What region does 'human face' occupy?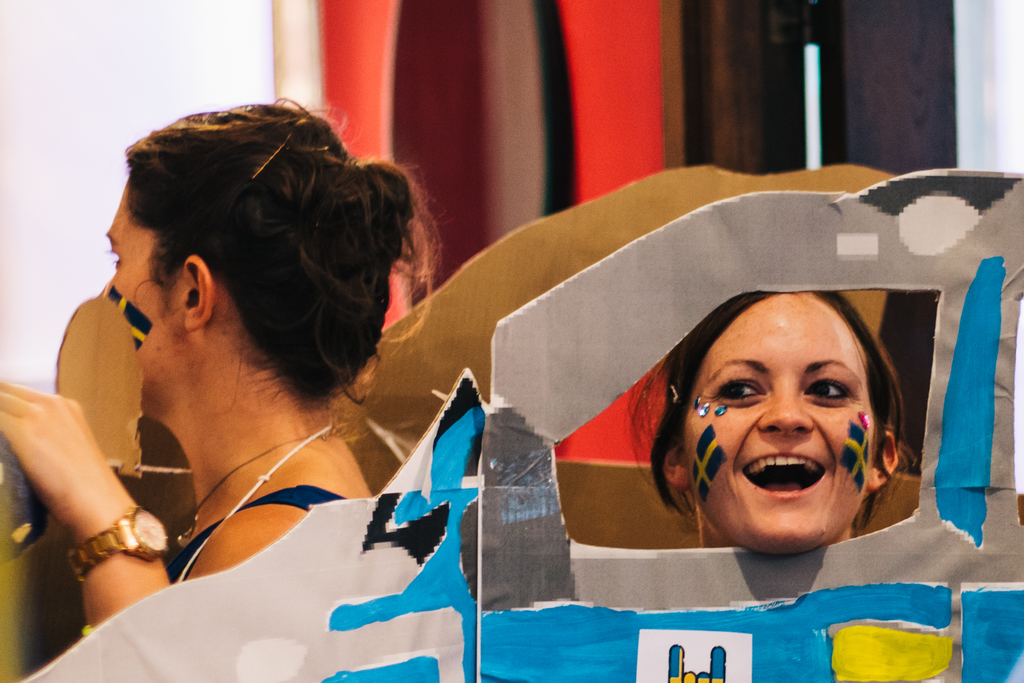
BBox(89, 167, 161, 393).
